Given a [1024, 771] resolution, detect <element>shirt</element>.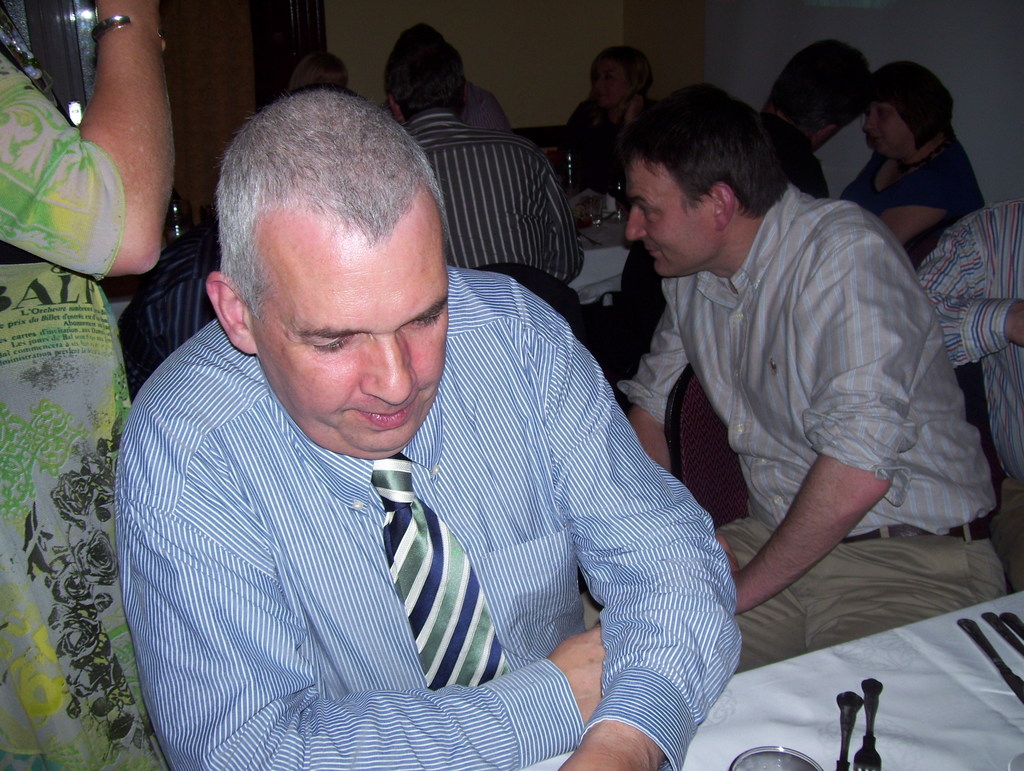
bbox=[116, 264, 746, 770].
